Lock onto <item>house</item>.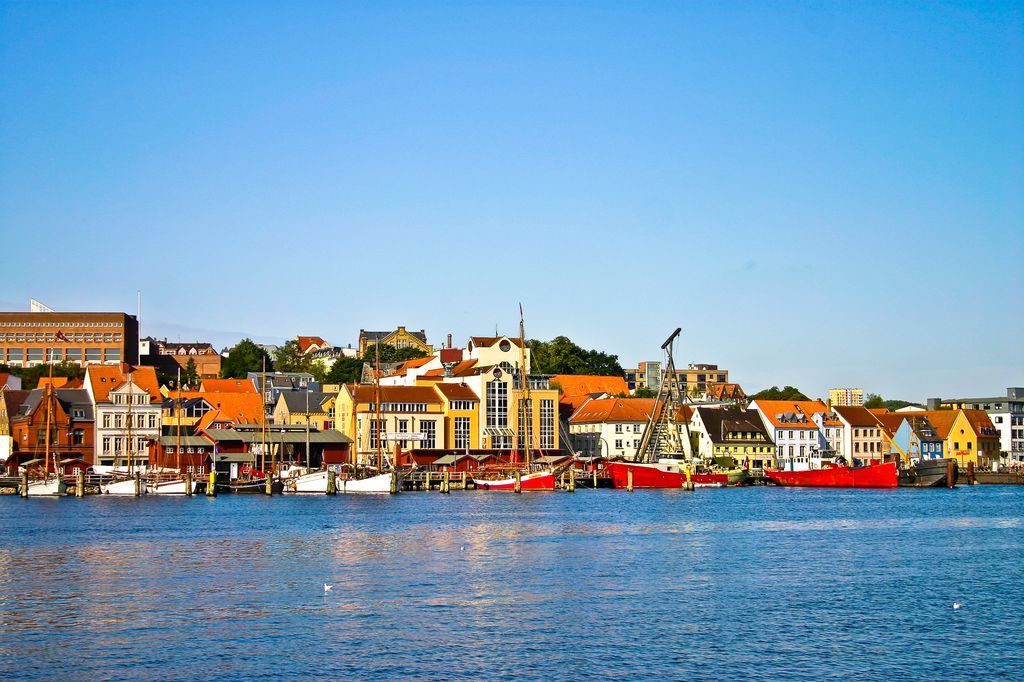
Locked: crop(916, 408, 948, 453).
